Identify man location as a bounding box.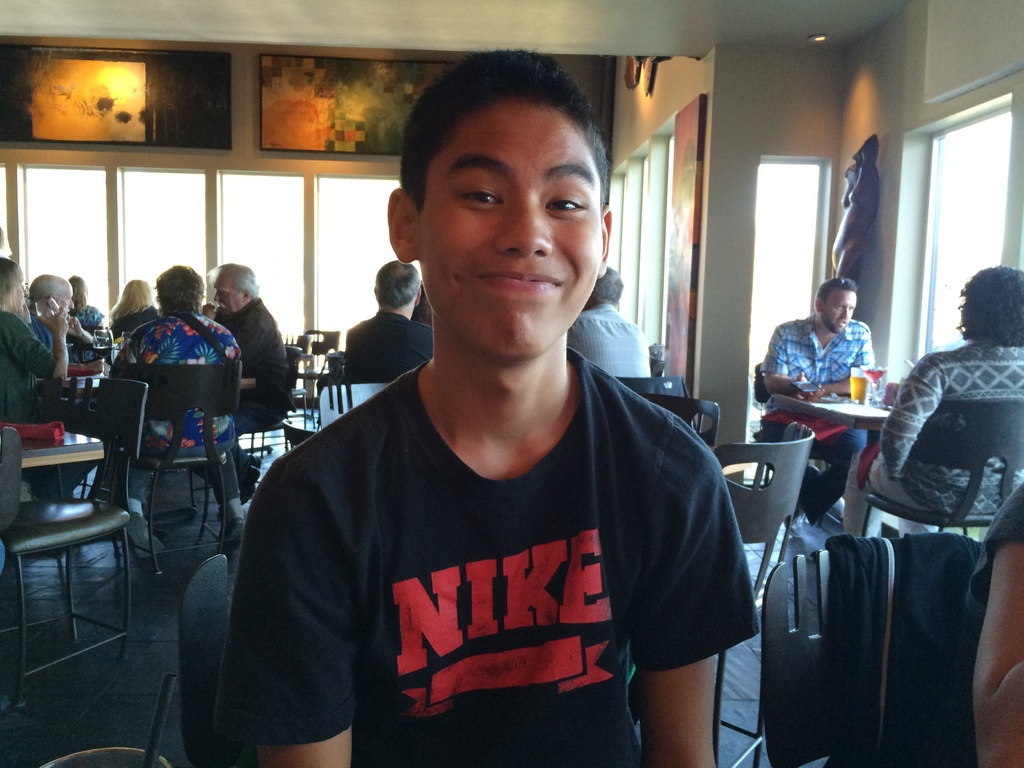
[left=221, top=88, right=772, bottom=750].
